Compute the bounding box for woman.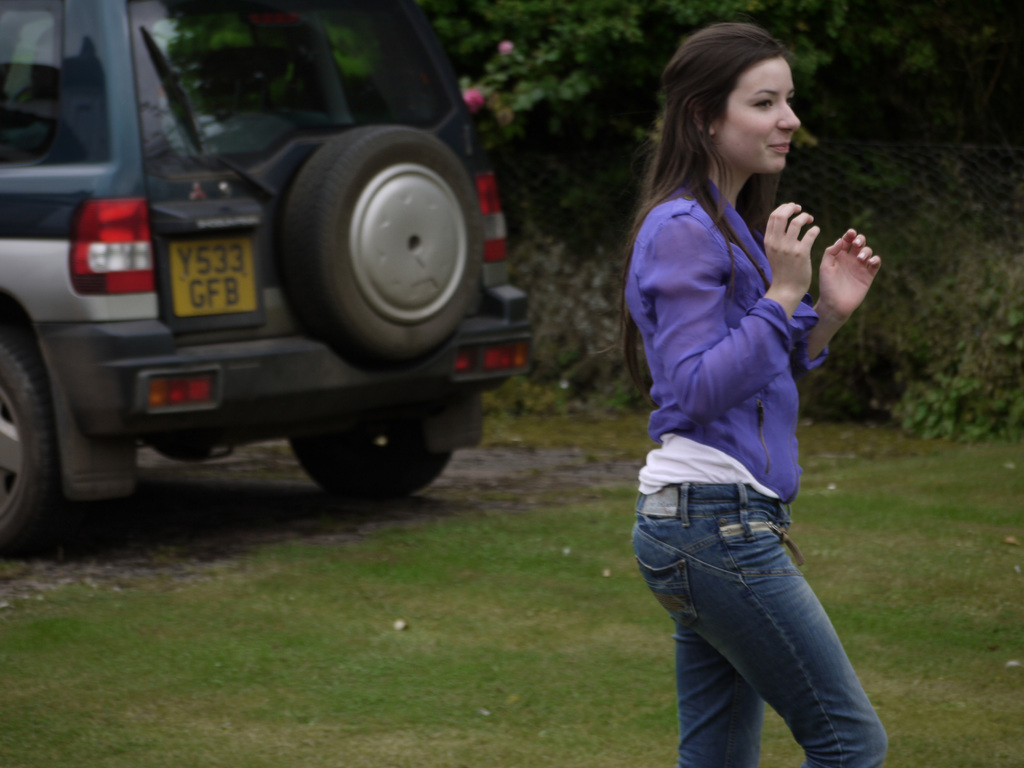
bbox=(601, 20, 886, 758).
